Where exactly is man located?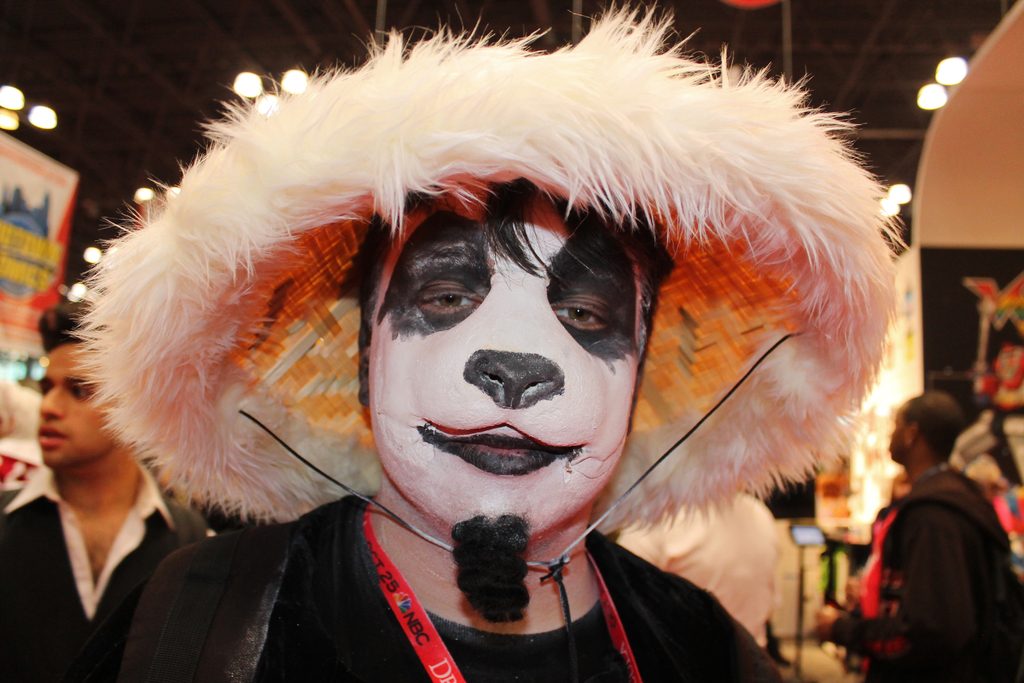
Its bounding box is <bbox>56, 0, 904, 682</bbox>.
